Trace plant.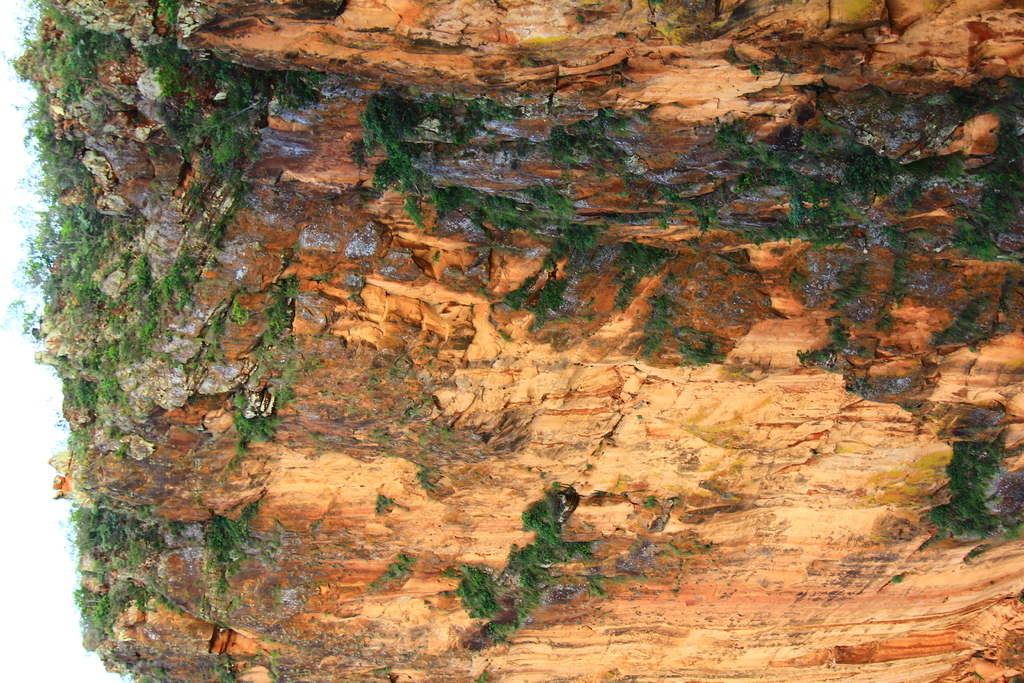
Traced to {"left": 366, "top": 428, "right": 474, "bottom": 503}.
